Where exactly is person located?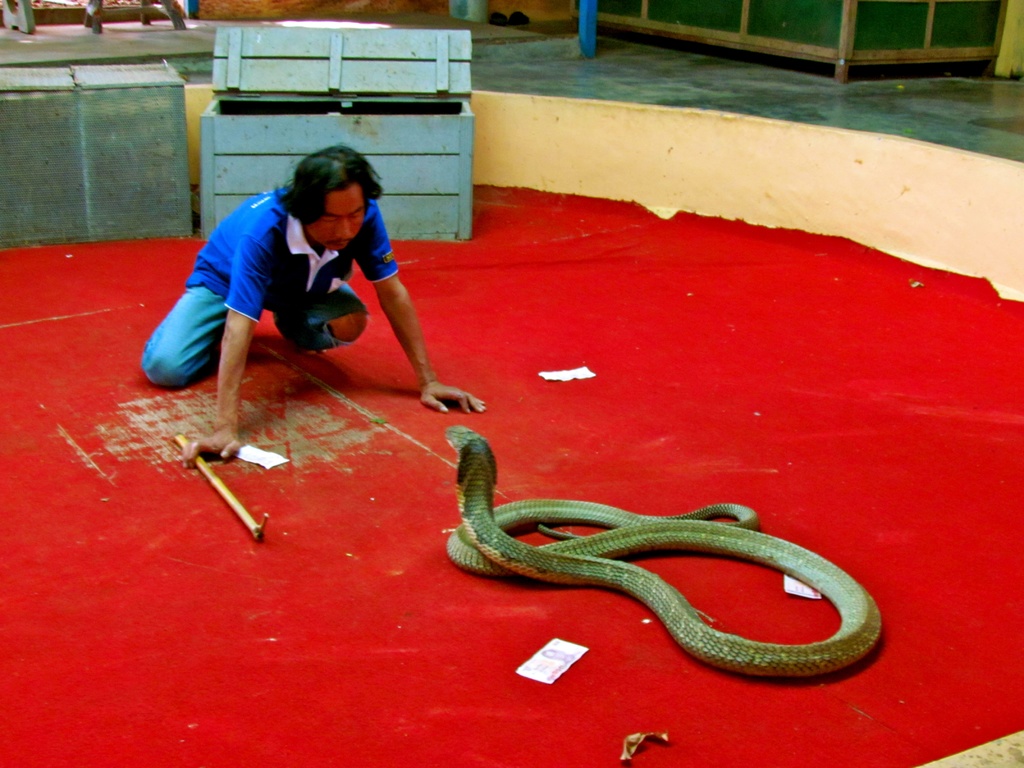
Its bounding box is 150/127/457/447.
